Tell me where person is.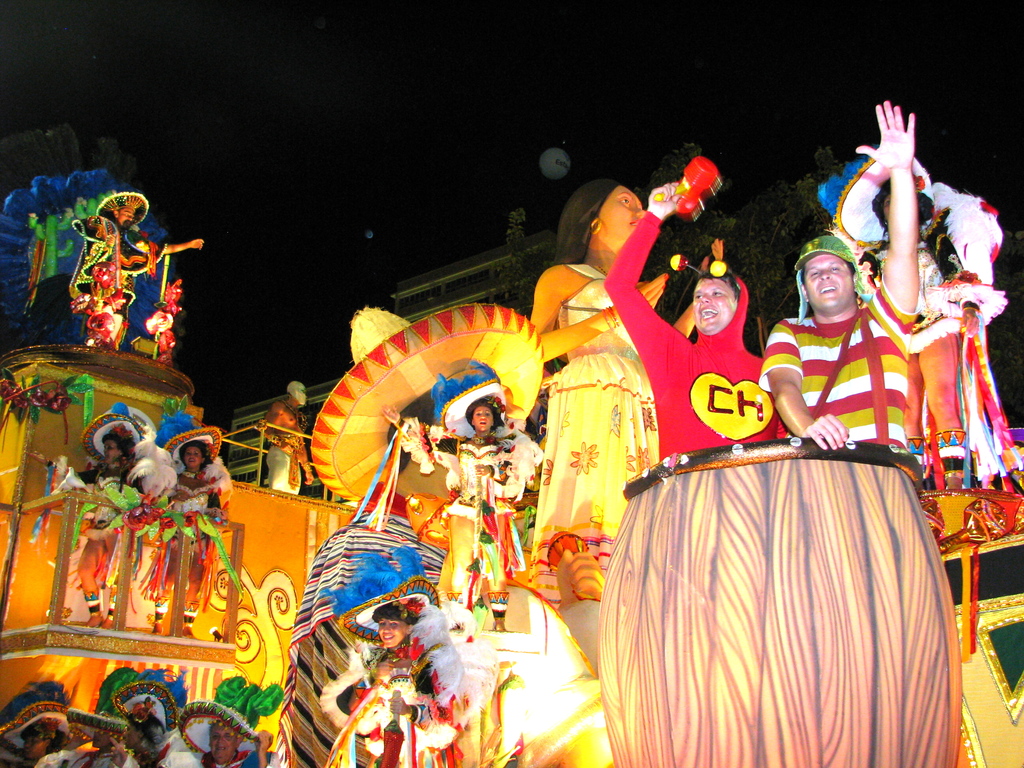
person is at {"x1": 527, "y1": 175, "x2": 723, "y2": 611}.
